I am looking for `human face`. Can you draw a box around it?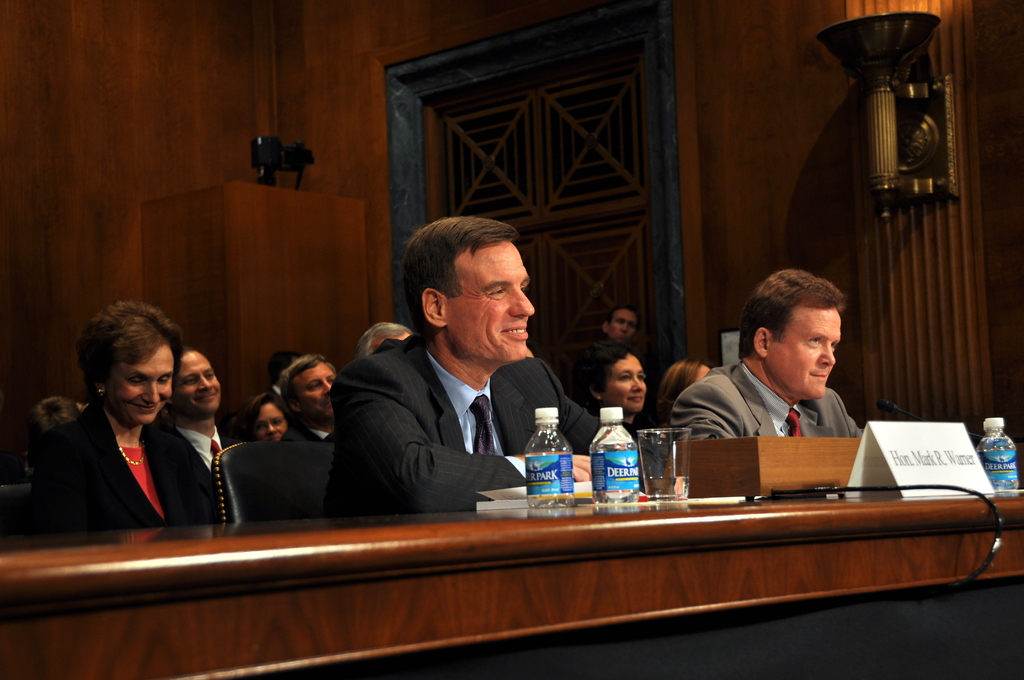
Sure, the bounding box is (x1=288, y1=362, x2=338, y2=417).
